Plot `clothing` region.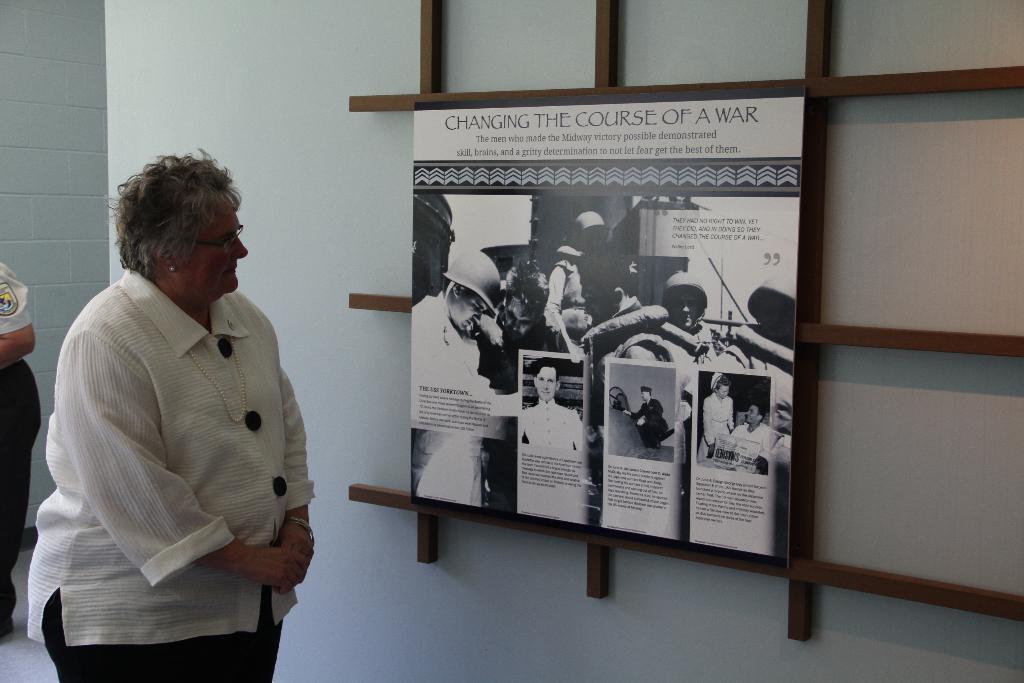
Plotted at [left=702, top=393, right=737, bottom=456].
